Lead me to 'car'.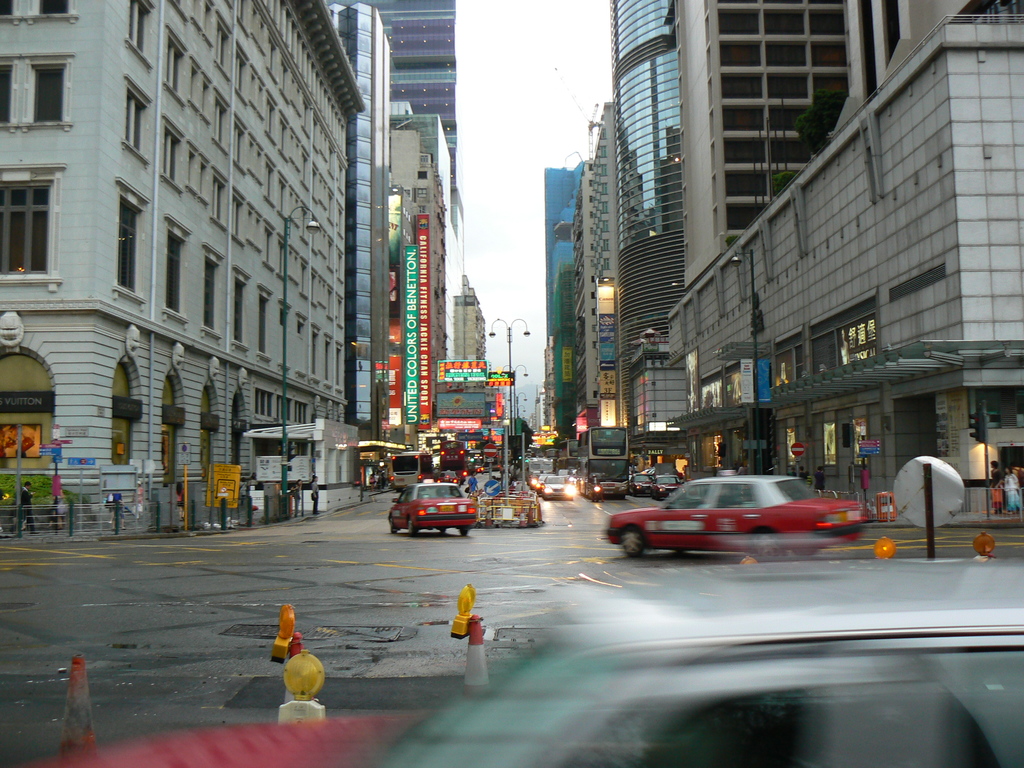
Lead to <bbox>653, 474, 685, 499</bbox>.
